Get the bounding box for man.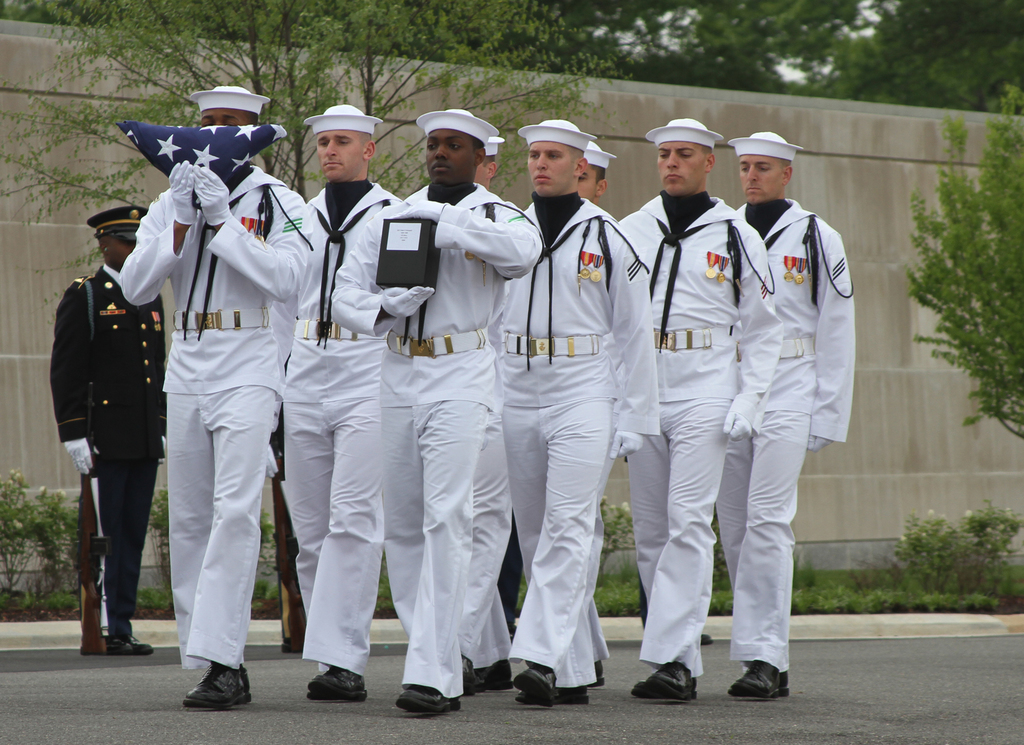
l=325, t=106, r=548, b=717.
